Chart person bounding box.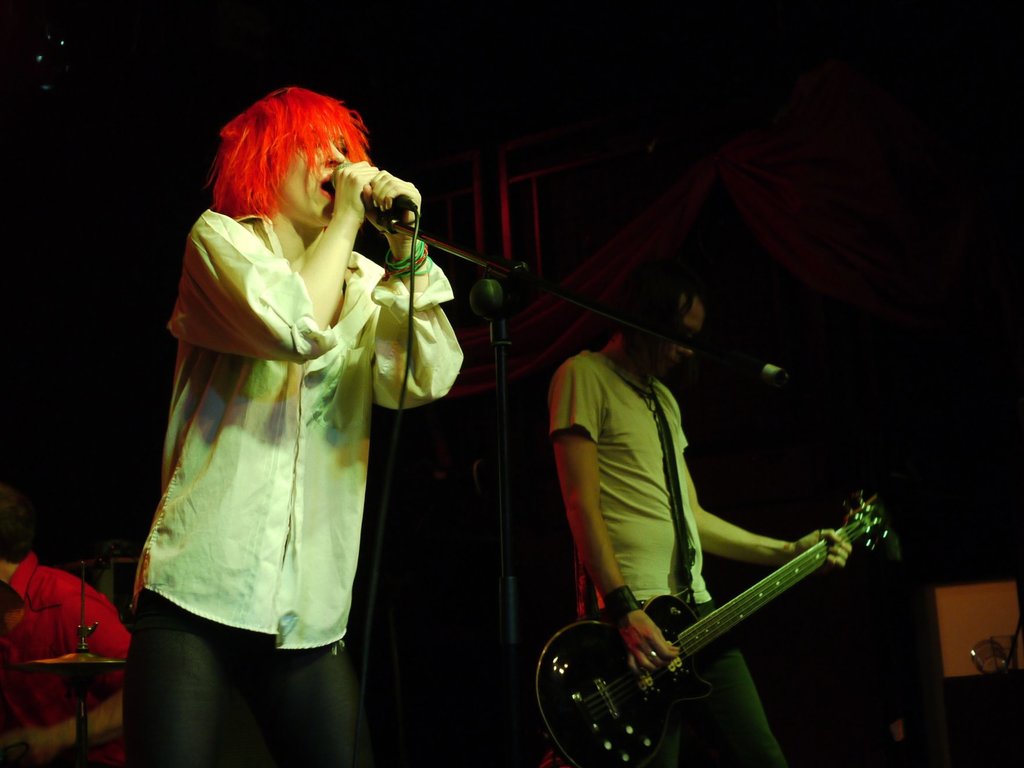
Charted: Rect(547, 253, 855, 767).
